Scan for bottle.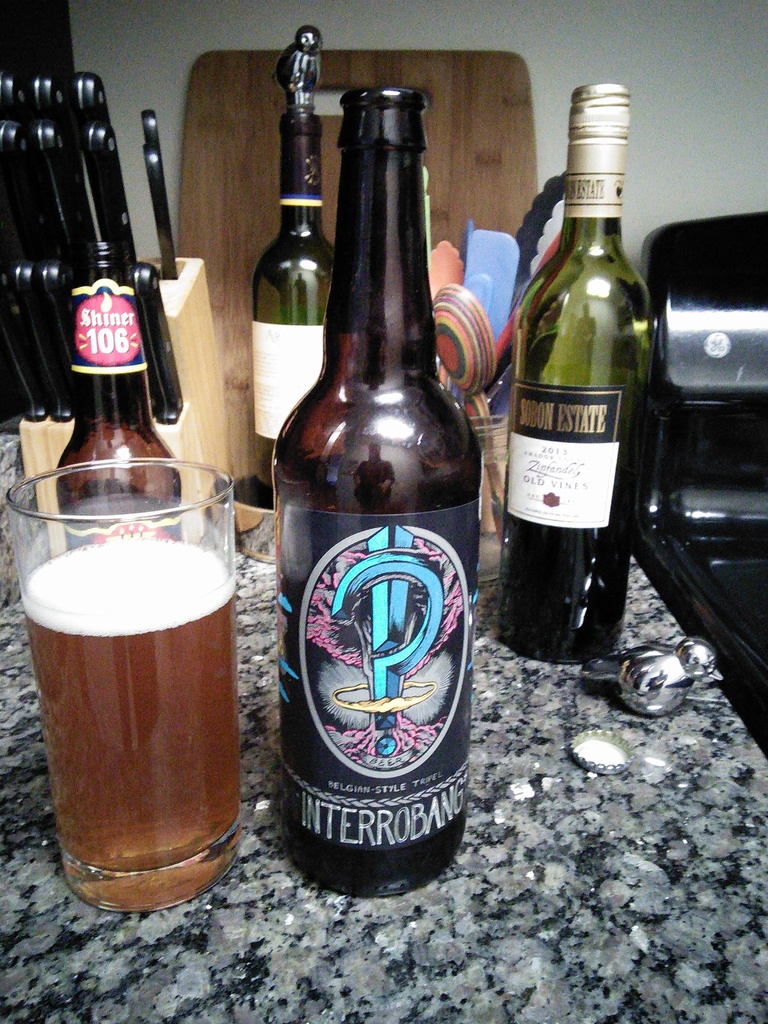
Scan result: 260/86/496/904.
